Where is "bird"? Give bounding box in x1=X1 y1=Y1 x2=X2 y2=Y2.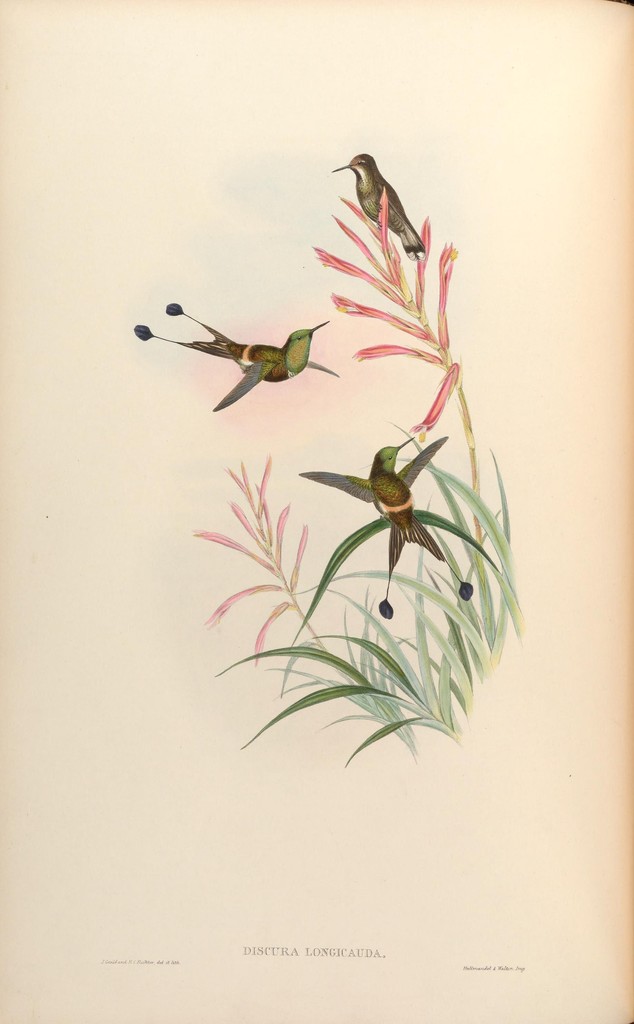
x1=296 y1=438 x2=475 y2=600.
